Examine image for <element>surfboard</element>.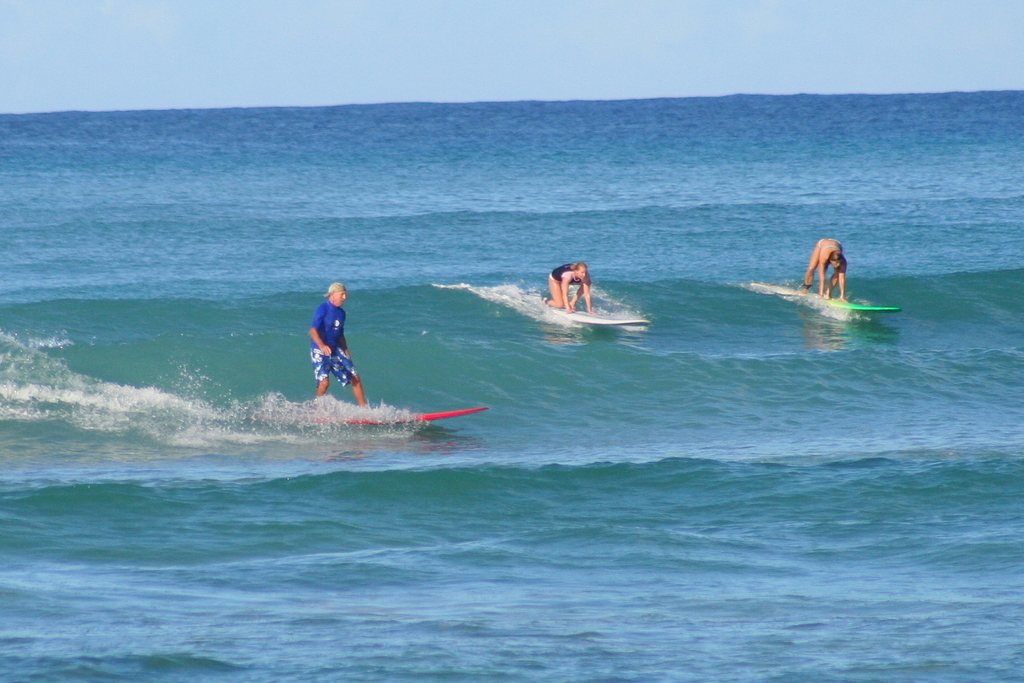
Examination result: (547,304,649,330).
